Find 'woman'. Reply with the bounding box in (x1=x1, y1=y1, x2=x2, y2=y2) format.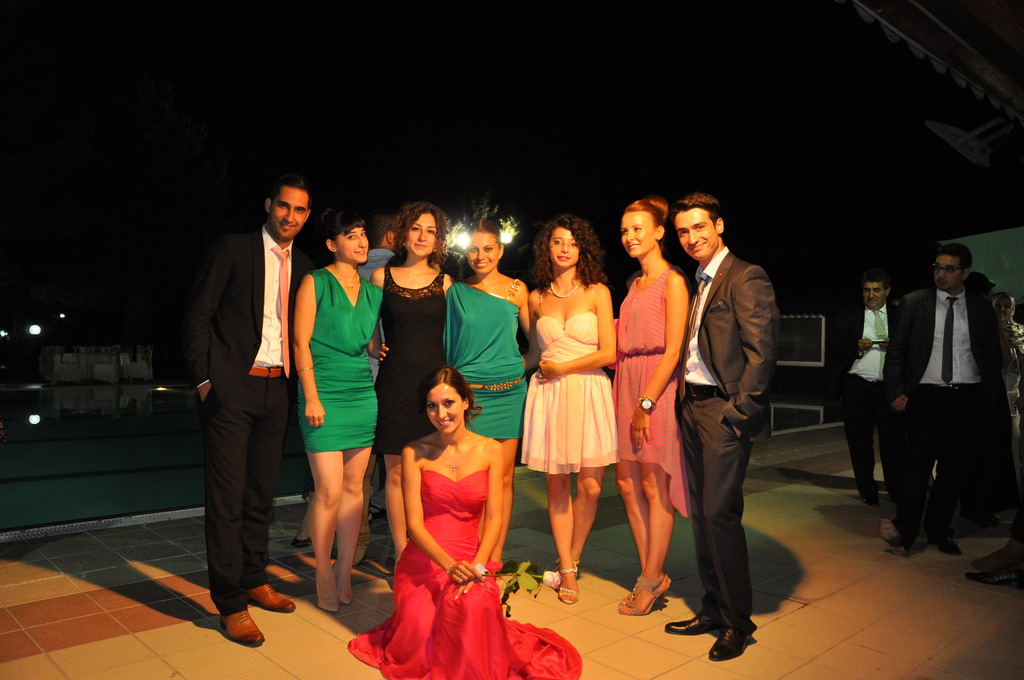
(x1=367, y1=204, x2=456, y2=574).
